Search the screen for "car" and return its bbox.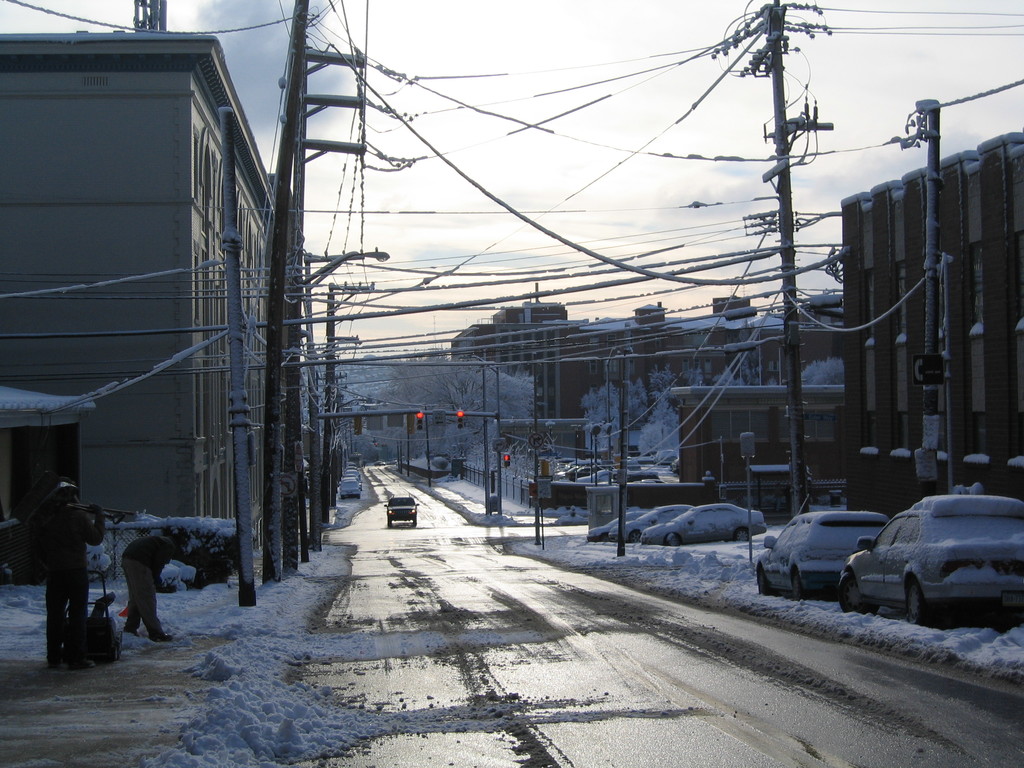
Found: pyautogui.locateOnScreen(758, 497, 893, 597).
